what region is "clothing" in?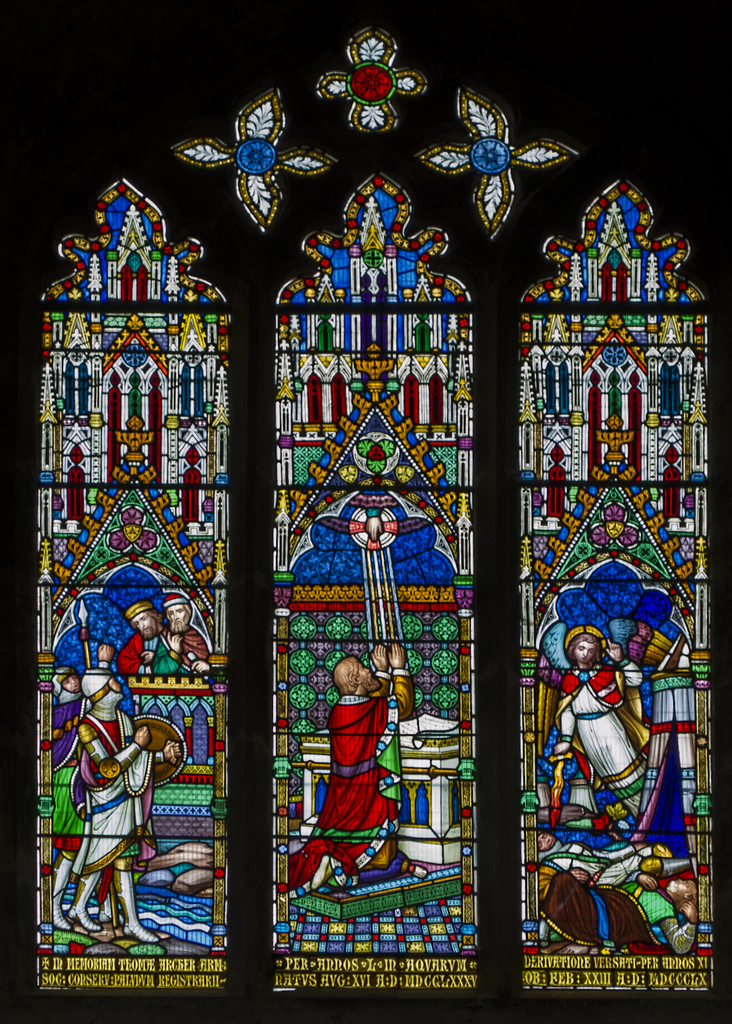
region(165, 632, 214, 678).
